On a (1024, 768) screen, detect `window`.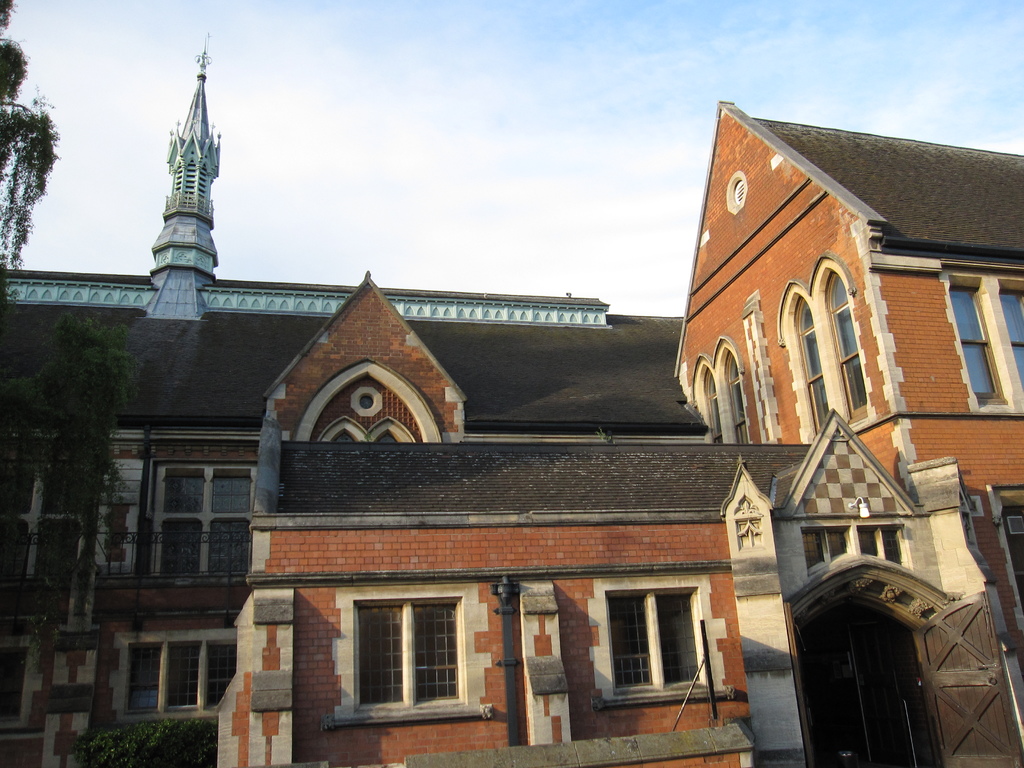
[810,250,876,428].
